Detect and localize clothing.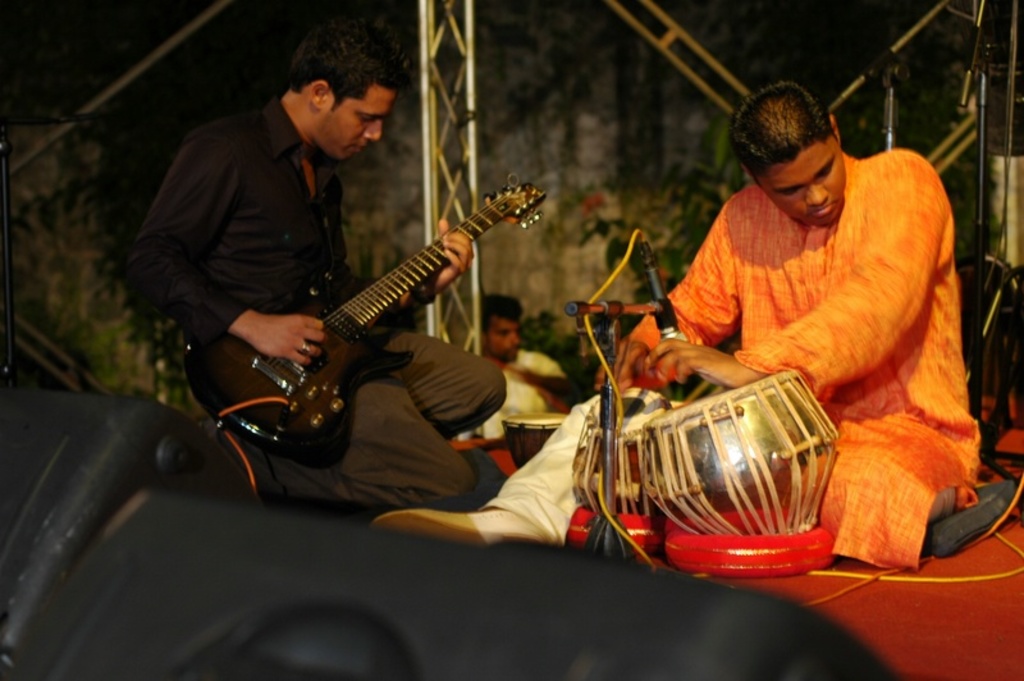
Localized at box=[125, 96, 511, 507].
